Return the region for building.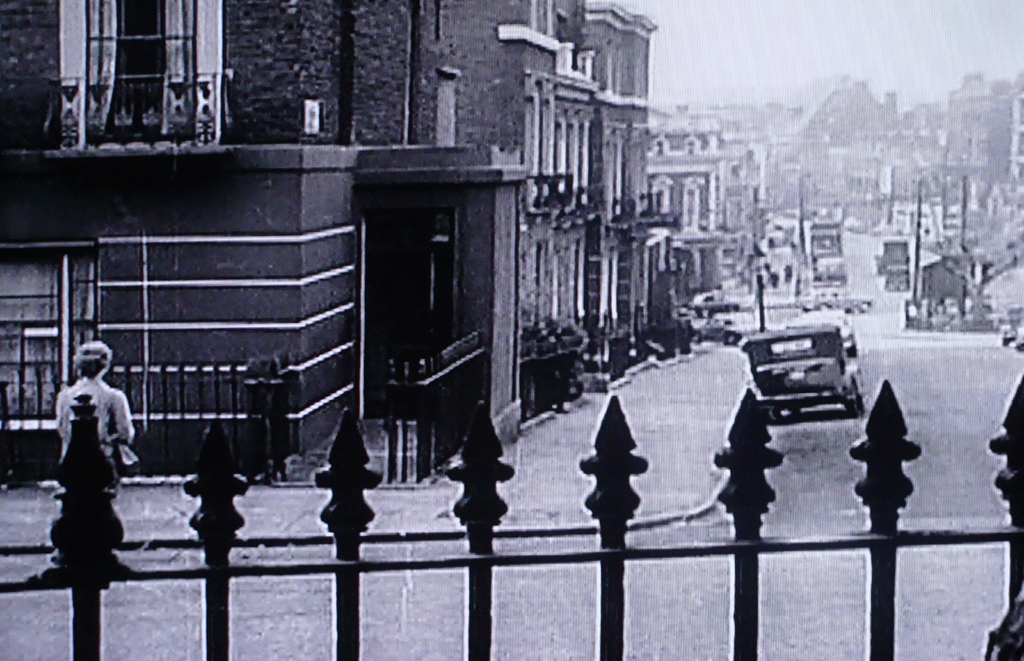
0:0:657:486.
